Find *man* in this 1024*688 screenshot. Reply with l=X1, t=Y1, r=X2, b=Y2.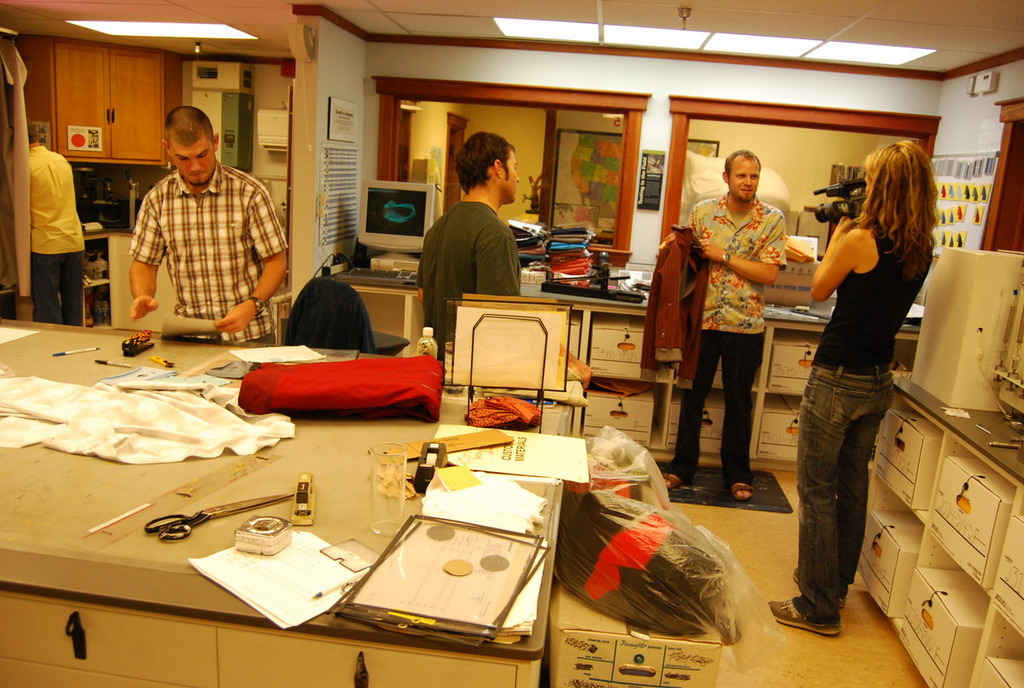
l=662, t=149, r=788, b=502.
